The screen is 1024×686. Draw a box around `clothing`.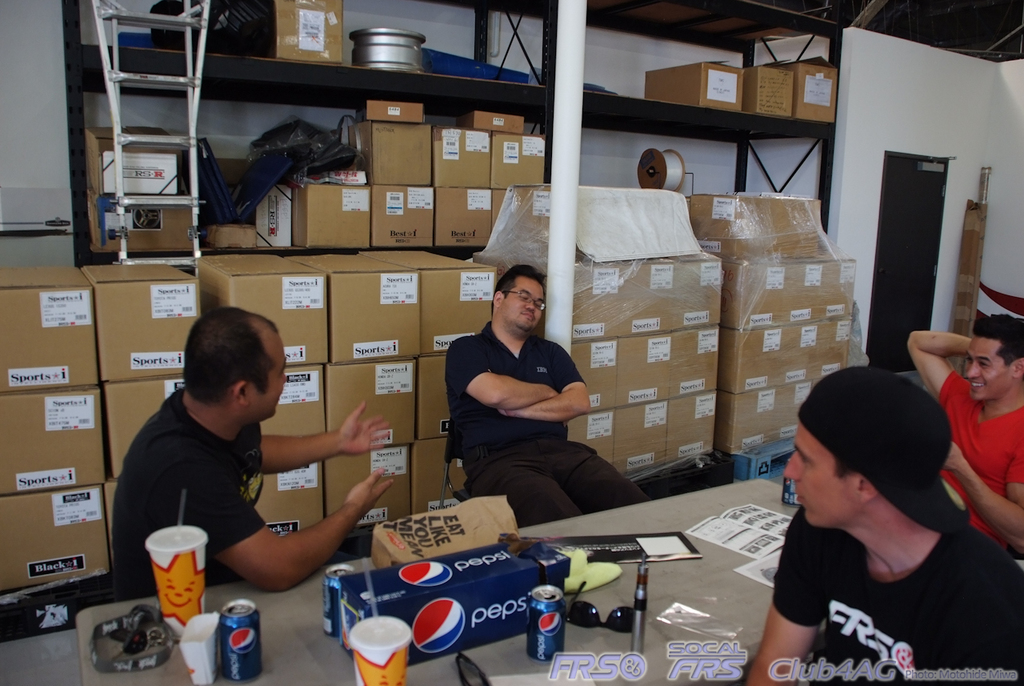
detection(801, 362, 965, 537).
